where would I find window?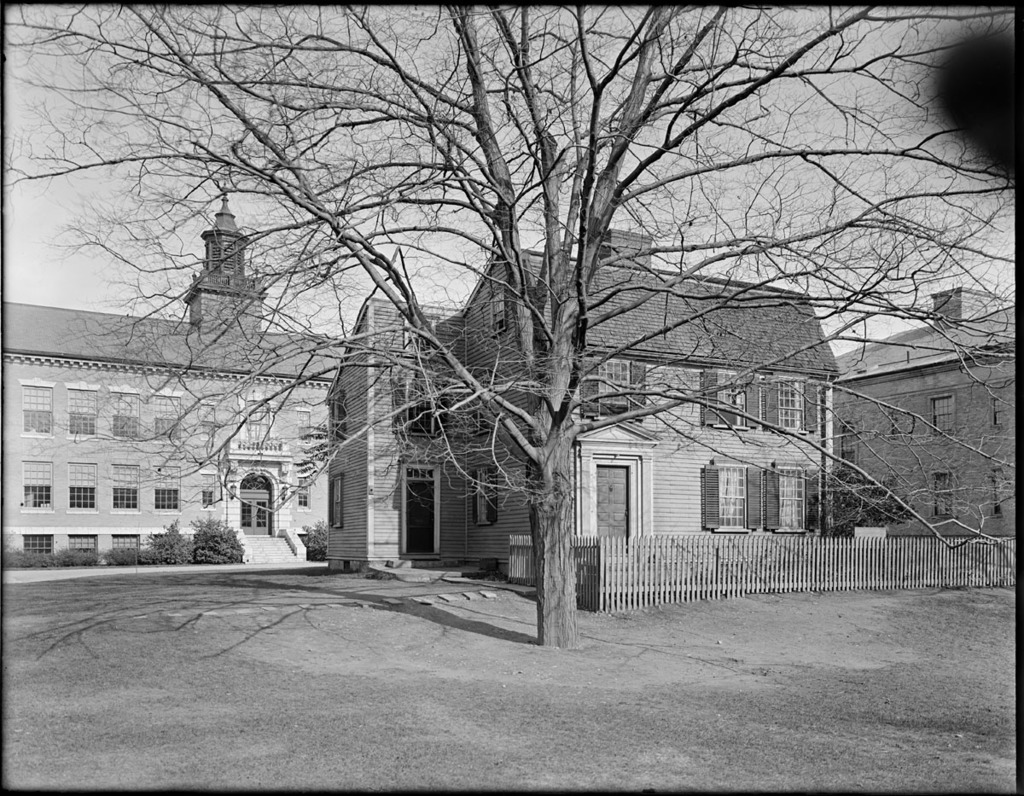
At [66, 536, 101, 567].
